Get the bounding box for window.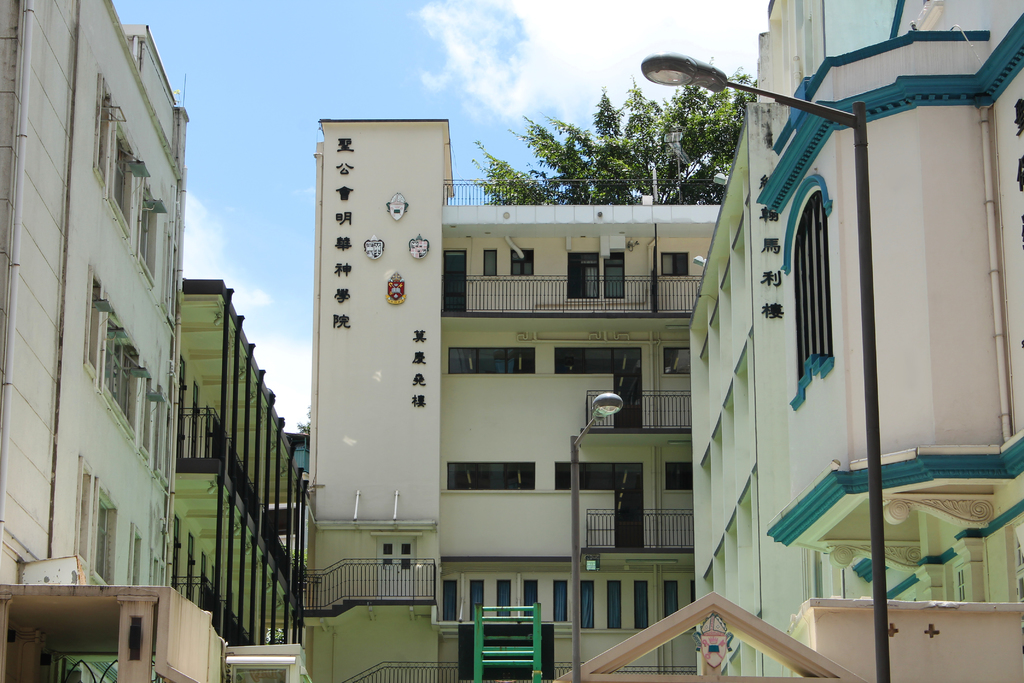
954, 564, 971, 603.
